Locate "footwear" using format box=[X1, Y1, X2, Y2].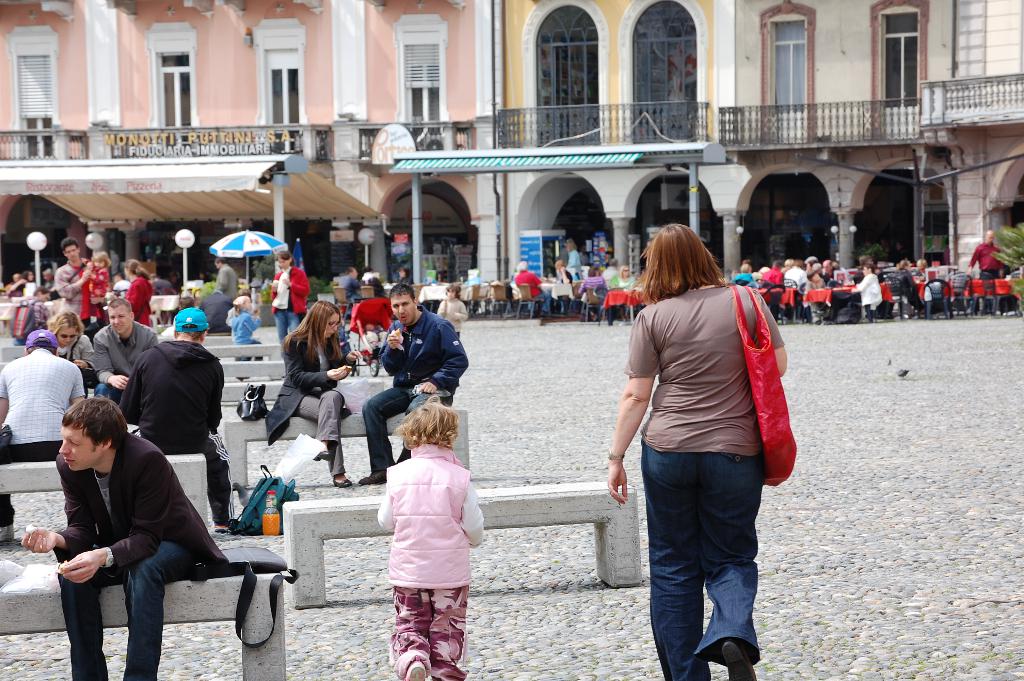
box=[722, 640, 758, 680].
